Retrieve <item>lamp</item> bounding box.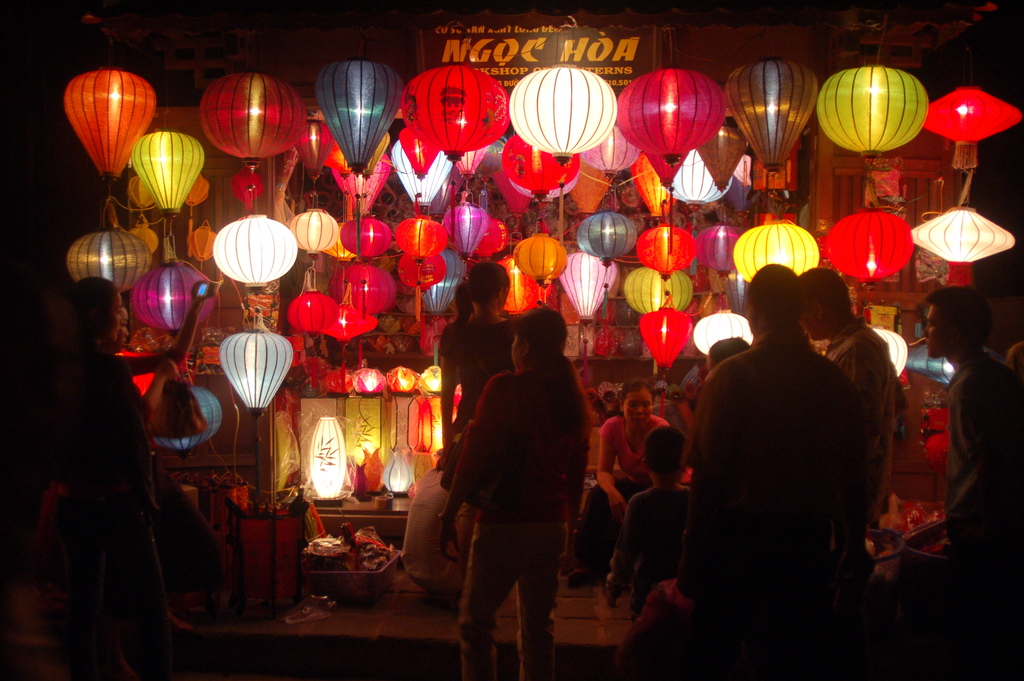
Bounding box: box=[398, 36, 507, 170].
